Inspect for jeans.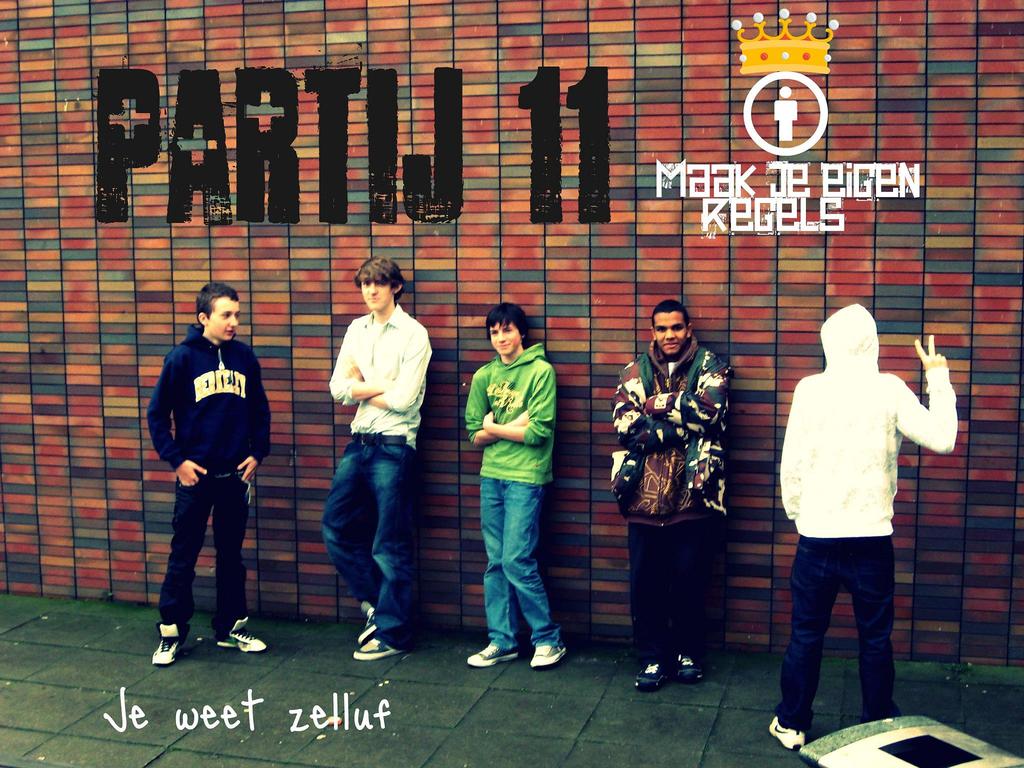
Inspection: {"x1": 157, "y1": 471, "x2": 247, "y2": 636}.
